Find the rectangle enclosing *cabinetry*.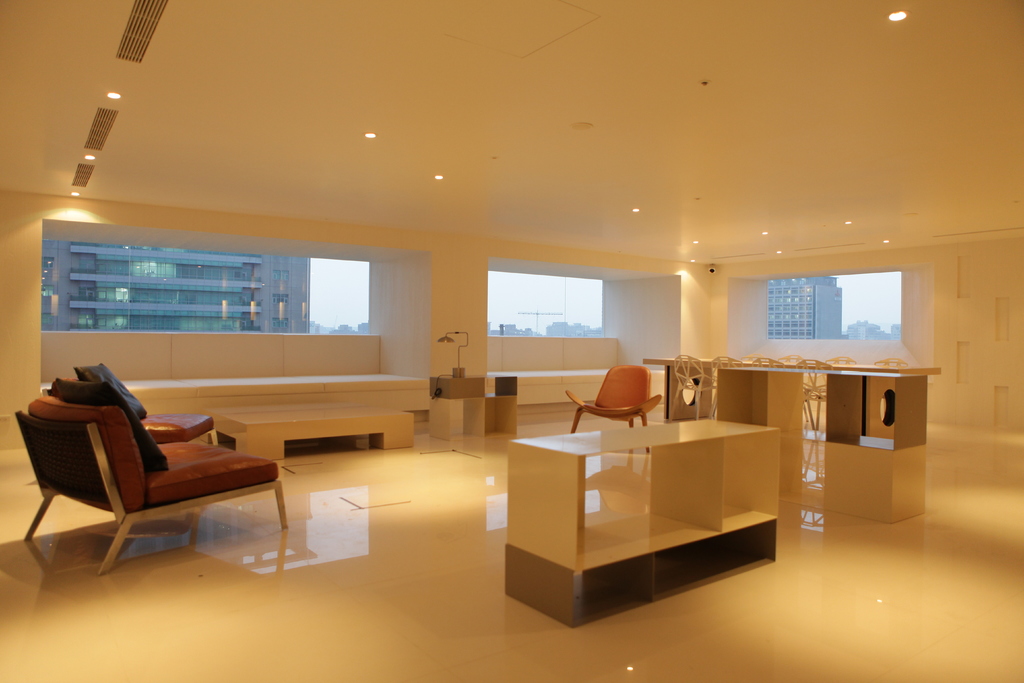
(222,402,426,468).
